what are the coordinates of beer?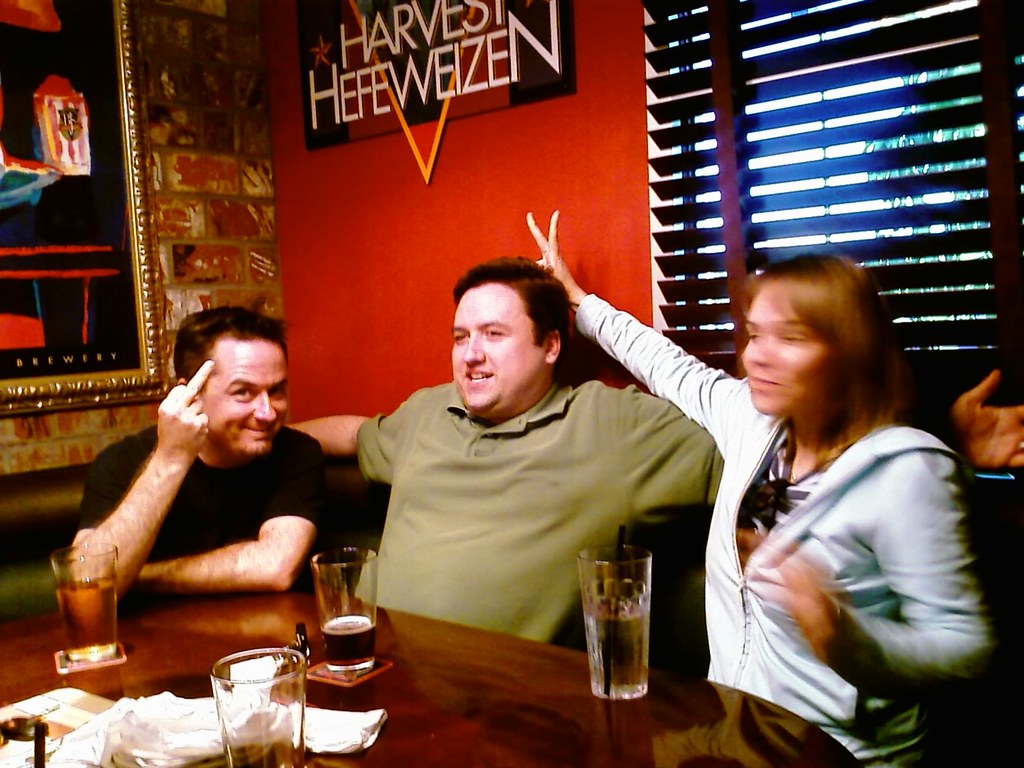
x1=56, y1=575, x2=118, y2=660.
